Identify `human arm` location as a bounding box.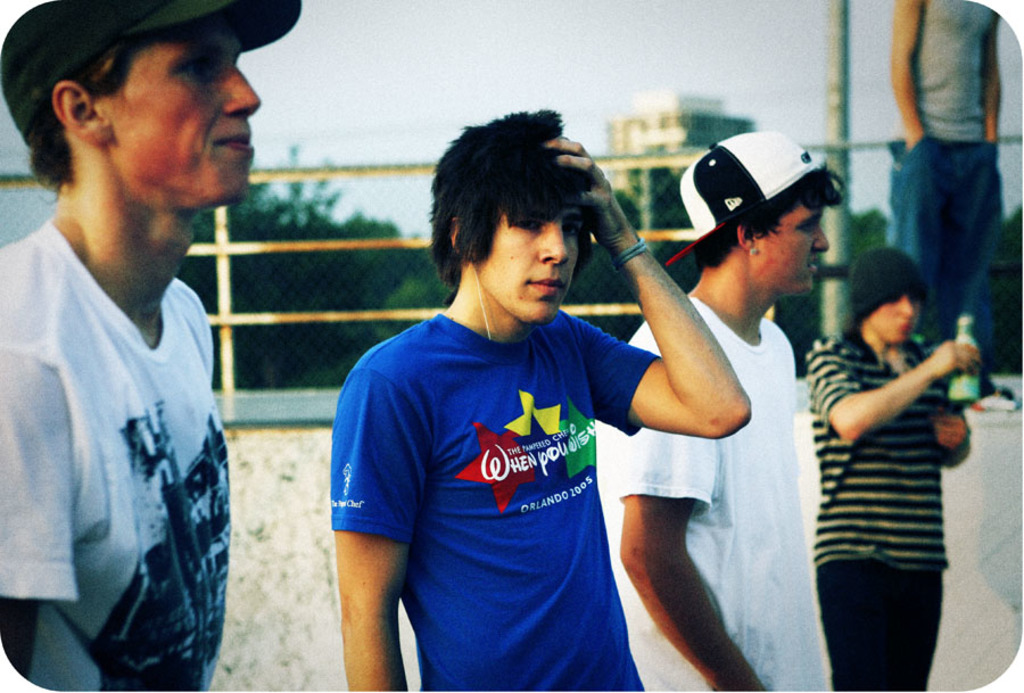
[x1=889, y1=0, x2=940, y2=150].
